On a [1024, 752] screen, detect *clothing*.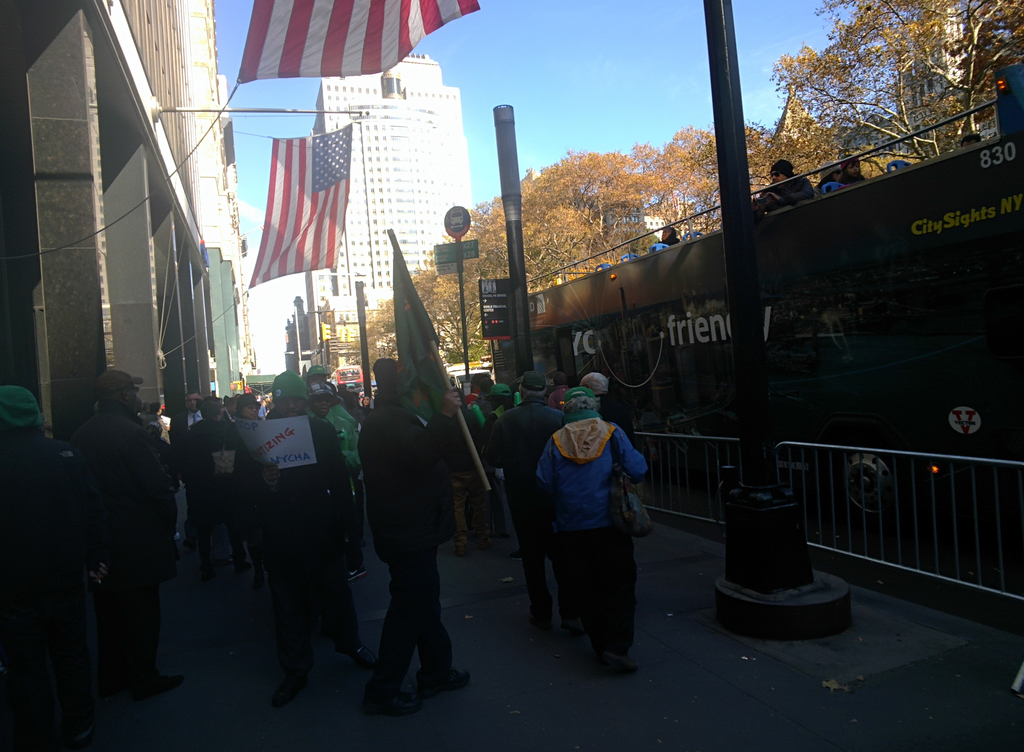
(x1=76, y1=414, x2=172, y2=708).
